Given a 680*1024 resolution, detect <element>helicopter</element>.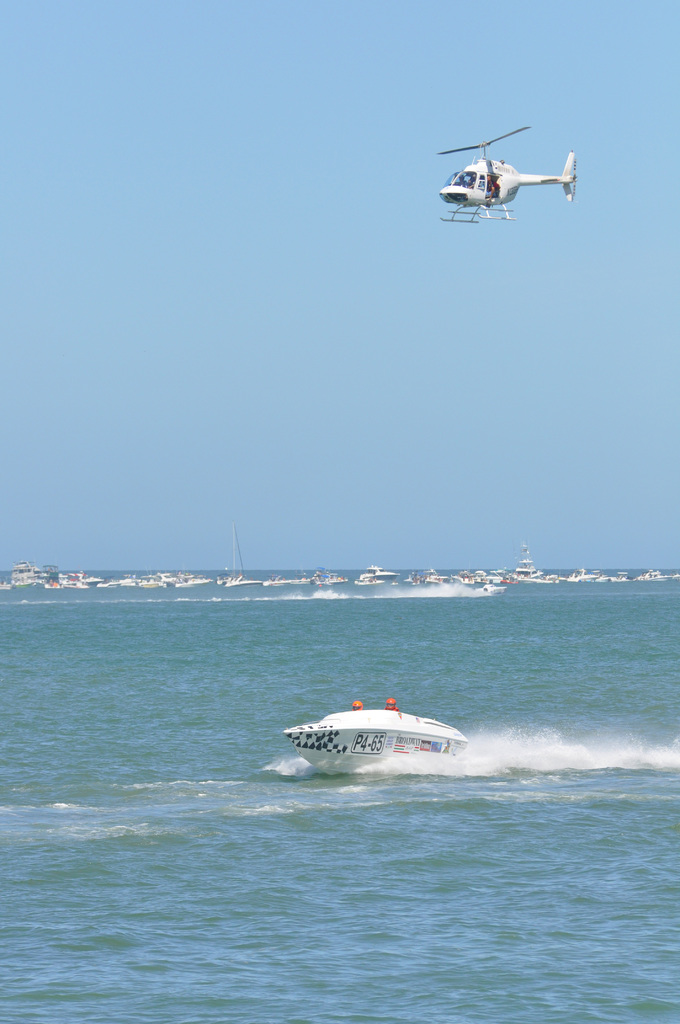
[433,118,600,220].
